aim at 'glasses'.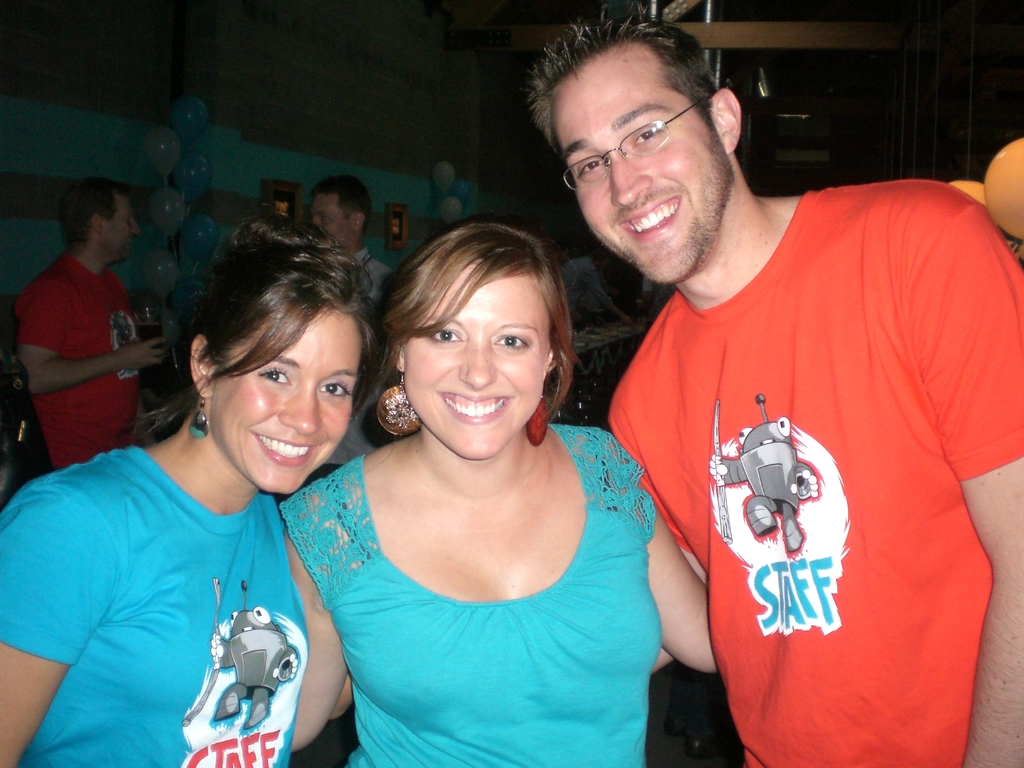
Aimed at Rect(556, 89, 712, 196).
